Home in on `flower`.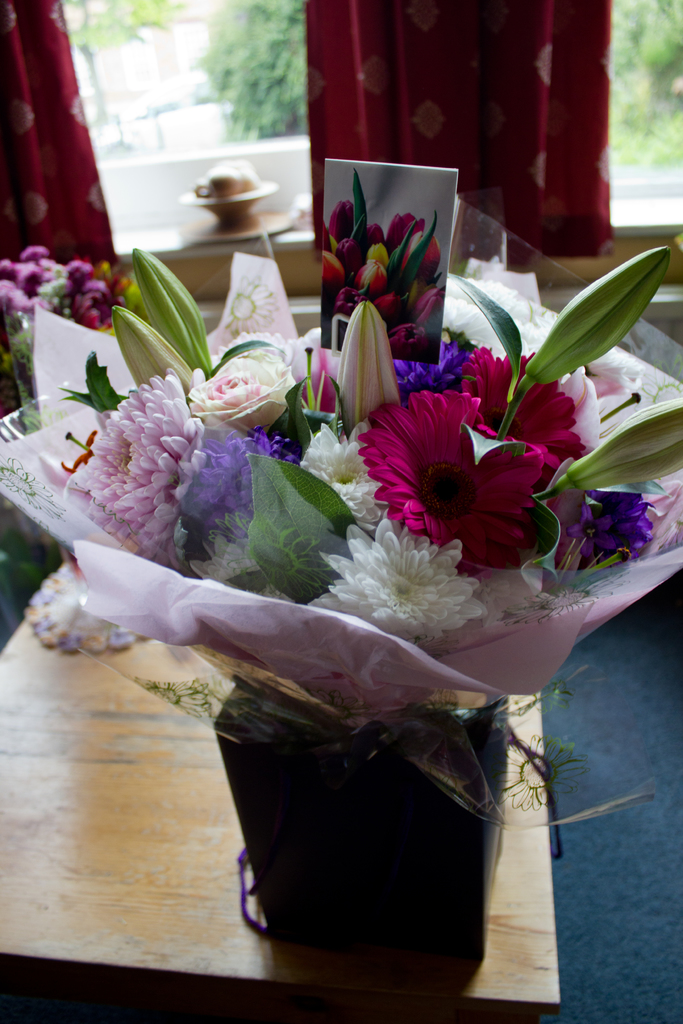
Homed in at rect(559, 349, 654, 451).
